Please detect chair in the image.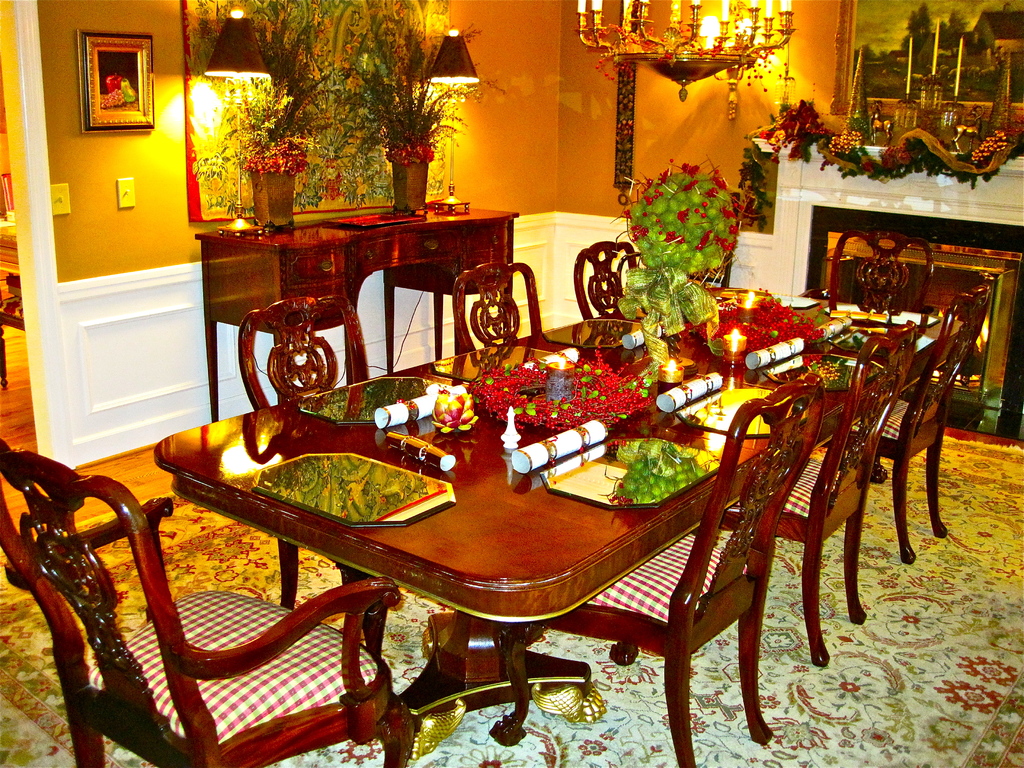
rect(0, 291, 28, 390).
